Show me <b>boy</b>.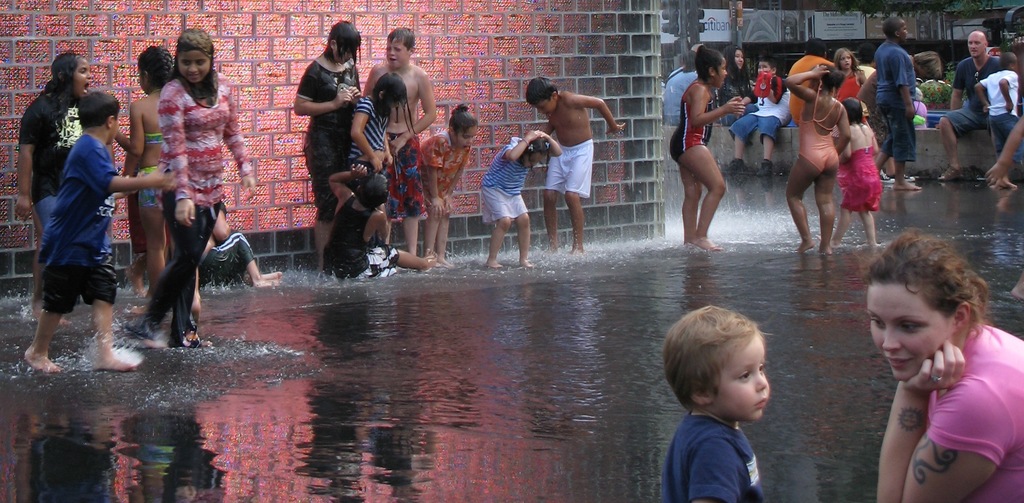
<b>boy</b> is here: locate(658, 302, 774, 502).
